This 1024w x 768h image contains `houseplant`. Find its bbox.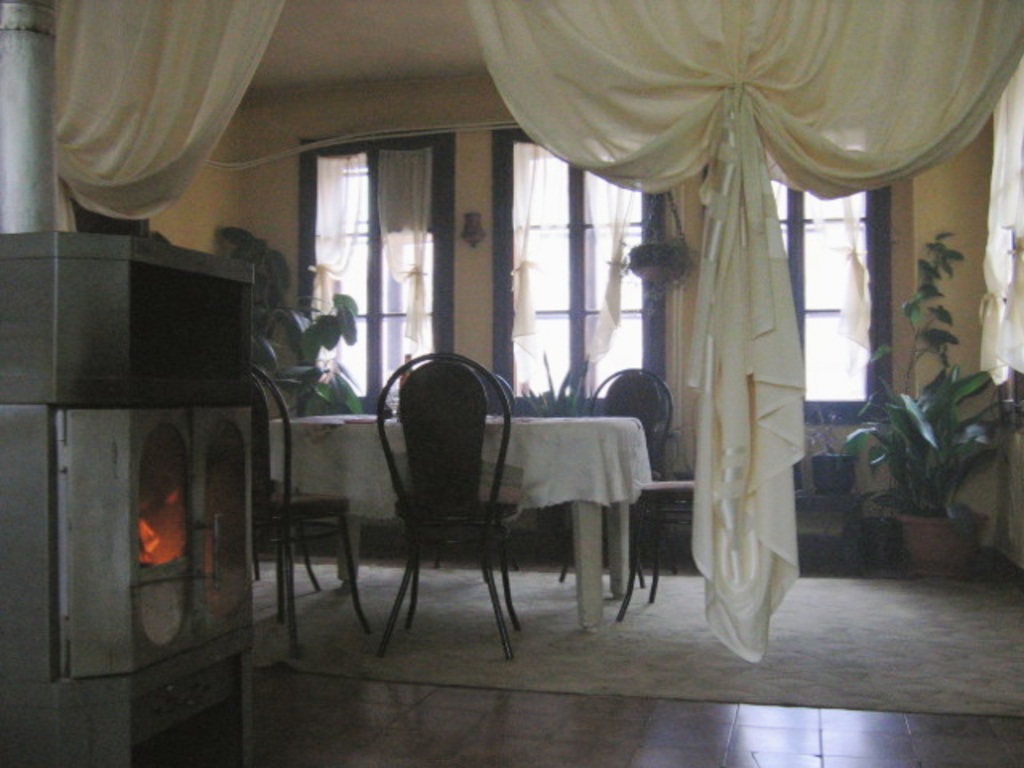
[835, 226, 1018, 571].
